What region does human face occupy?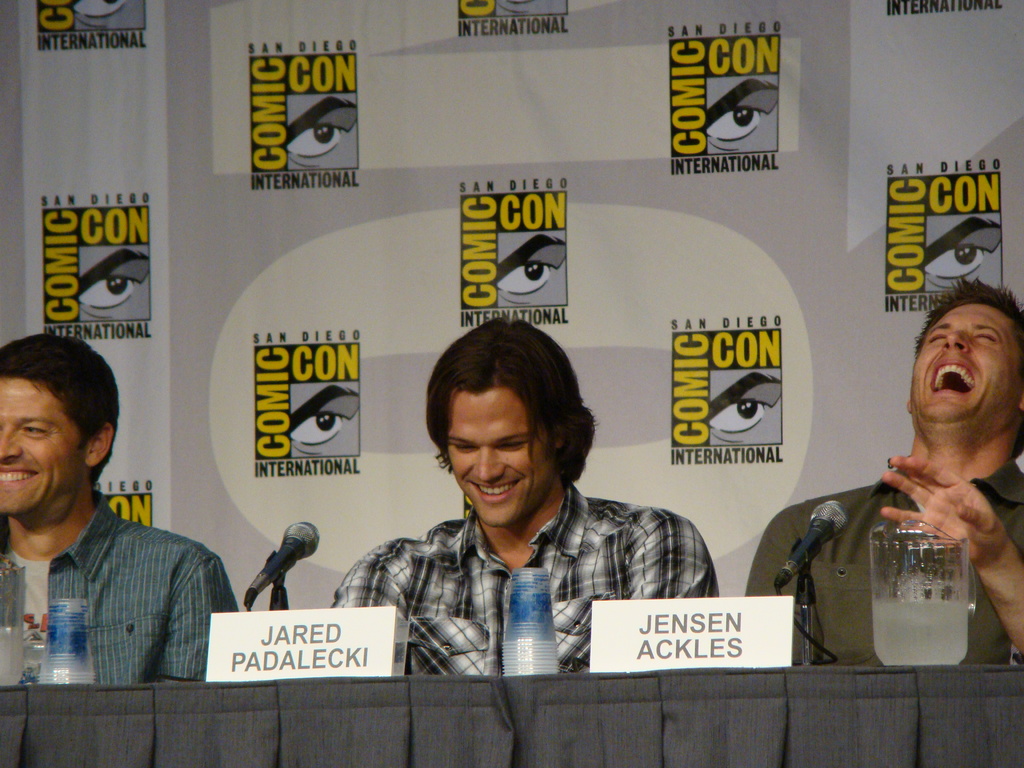
<bbox>446, 392, 553, 533</bbox>.
